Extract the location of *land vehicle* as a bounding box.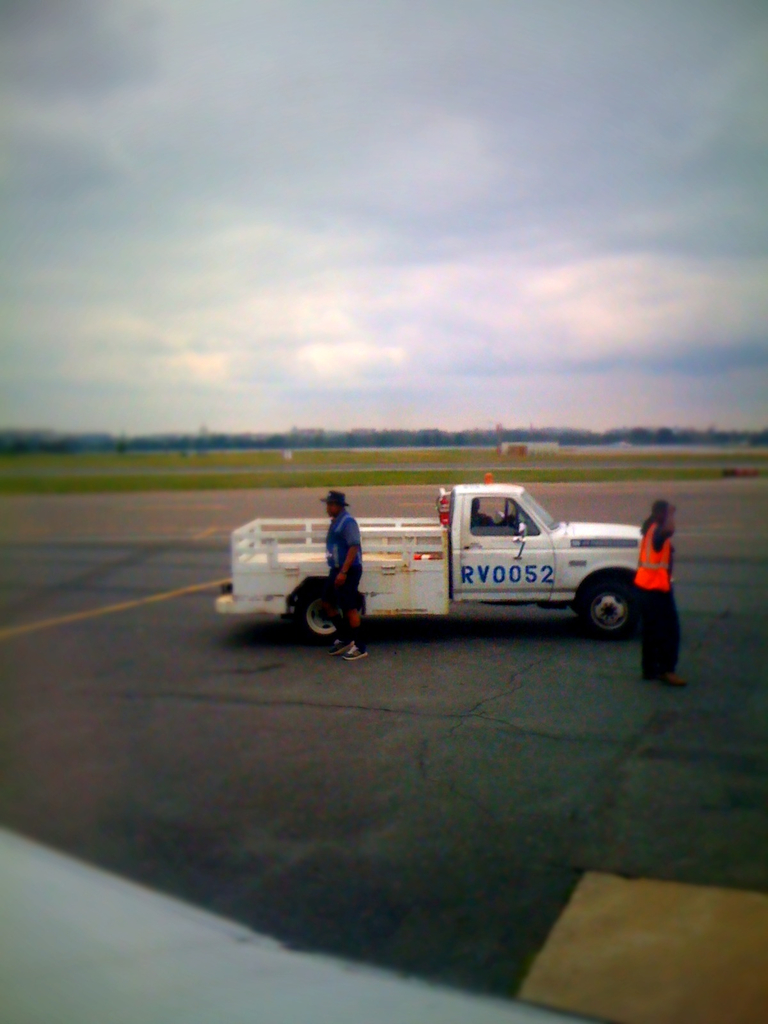
l=298, t=467, r=701, b=639.
